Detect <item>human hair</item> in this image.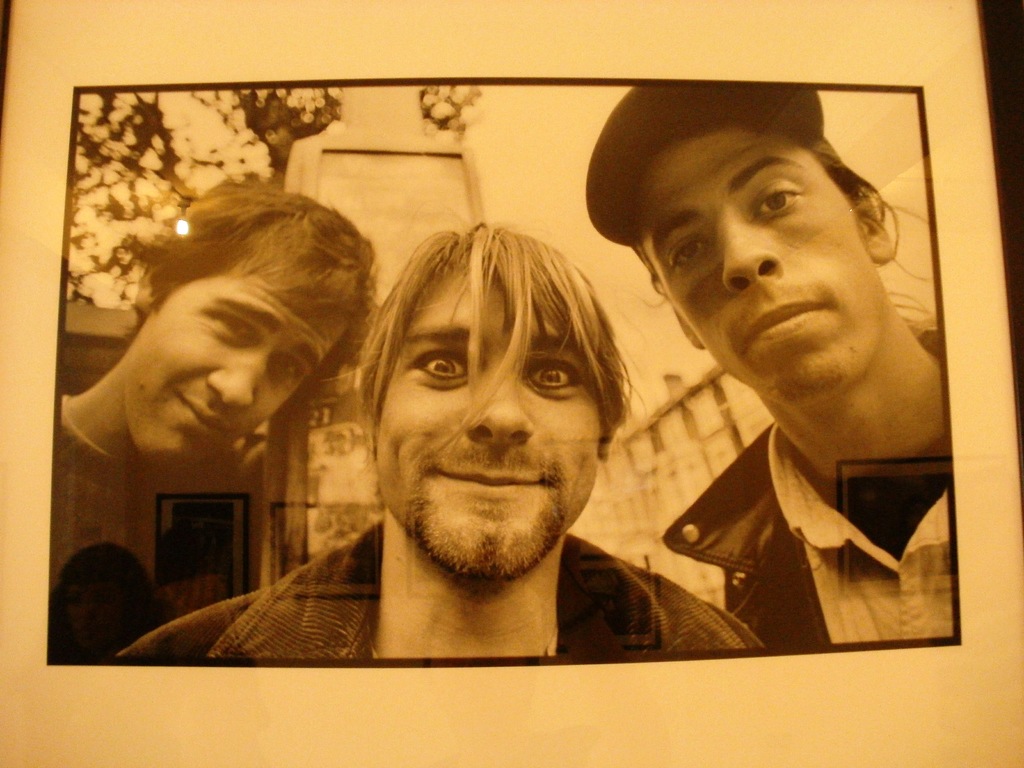
Detection: bbox=(340, 206, 634, 507).
